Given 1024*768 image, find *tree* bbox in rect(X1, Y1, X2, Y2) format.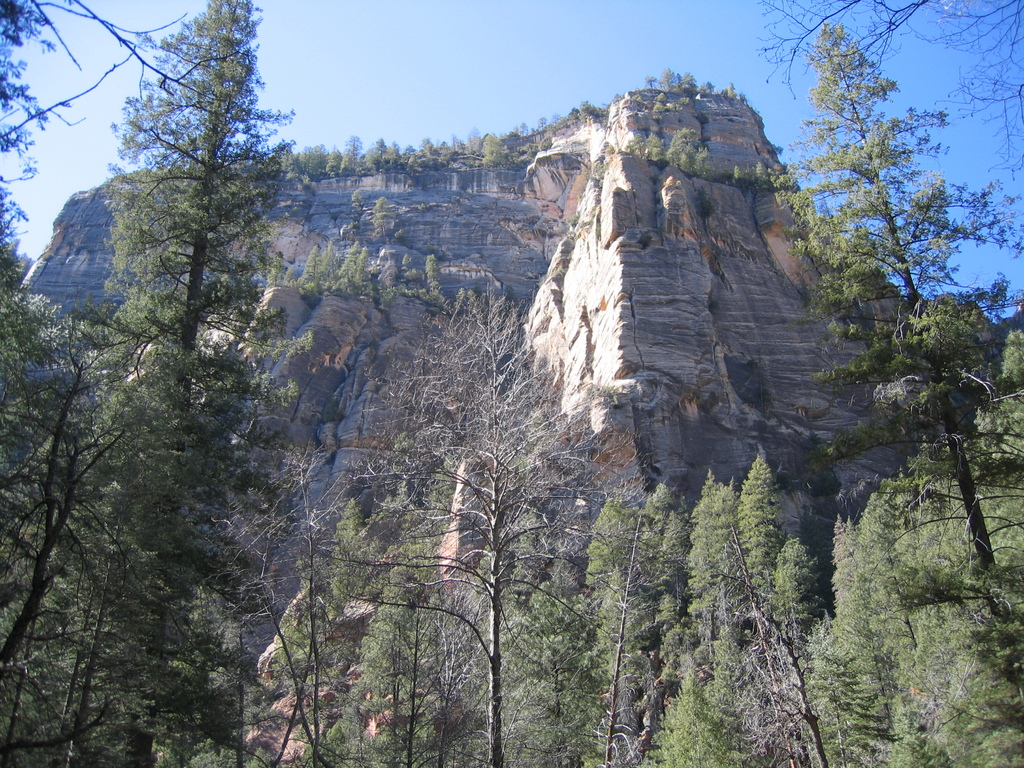
rect(401, 143, 417, 176).
